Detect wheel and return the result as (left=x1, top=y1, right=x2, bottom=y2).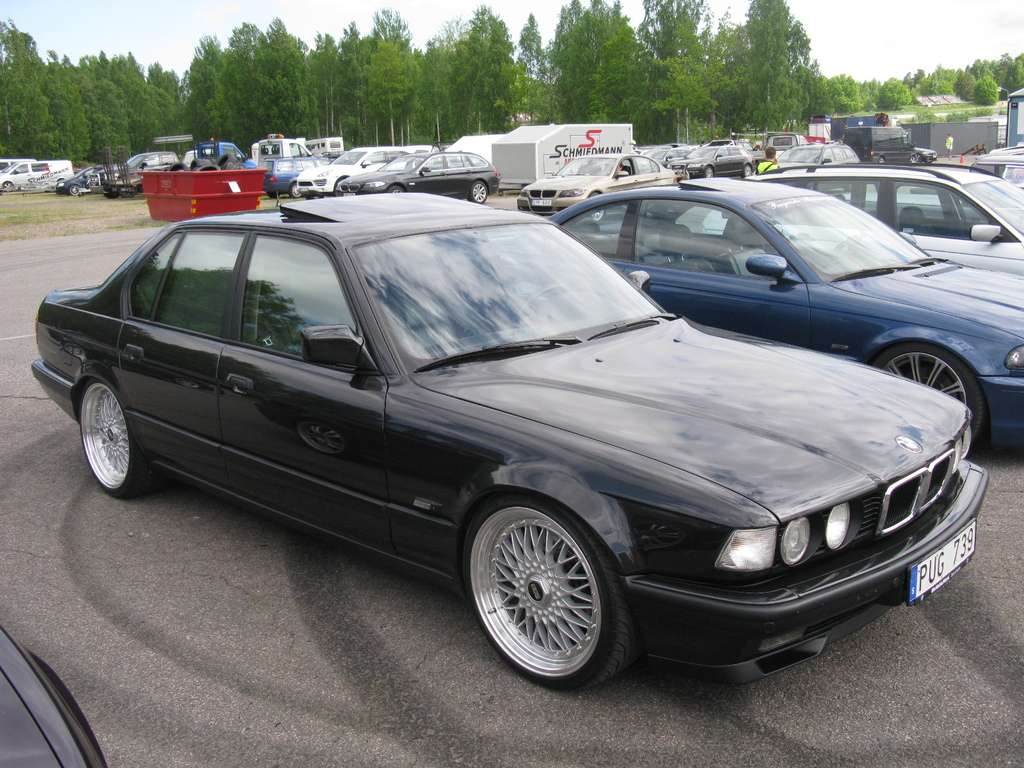
(left=829, top=241, right=851, bottom=260).
